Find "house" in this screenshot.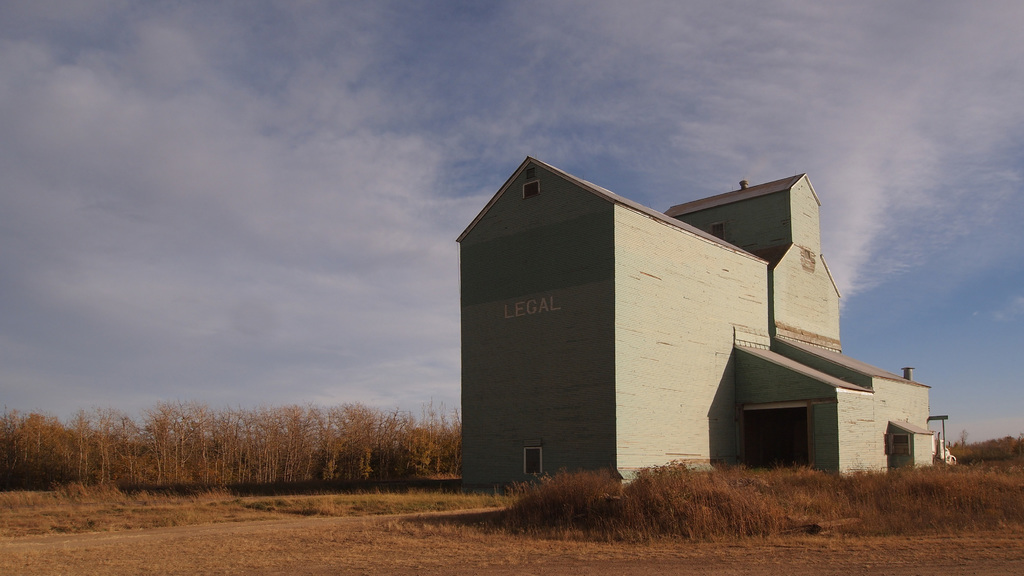
The bounding box for "house" is region(441, 141, 948, 470).
